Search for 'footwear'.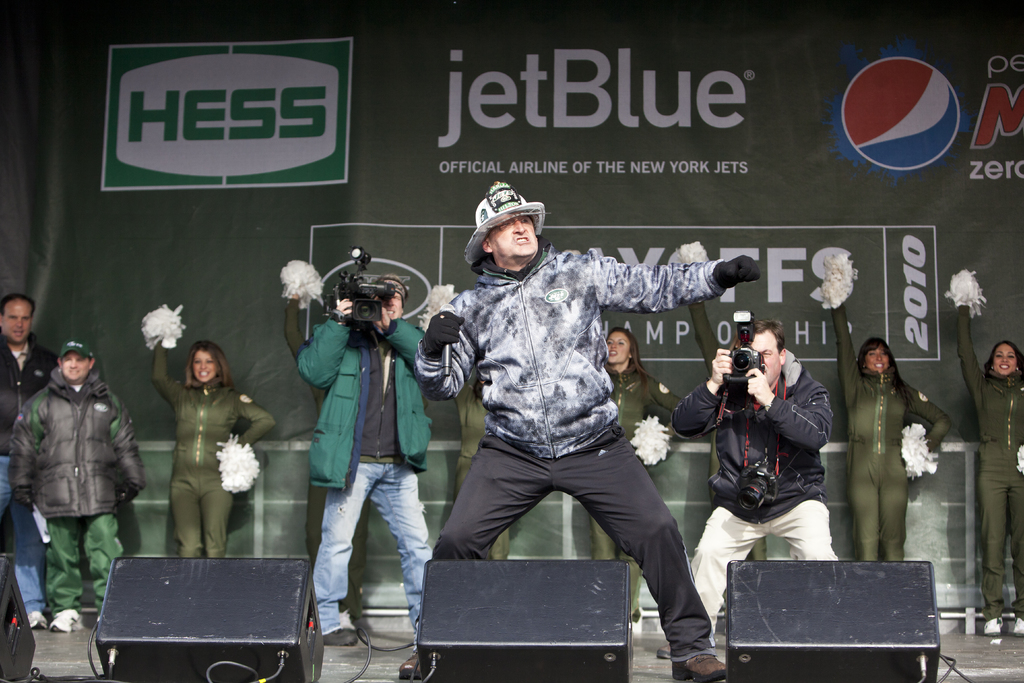
Found at pyautogui.locateOnScreen(1013, 618, 1023, 636).
